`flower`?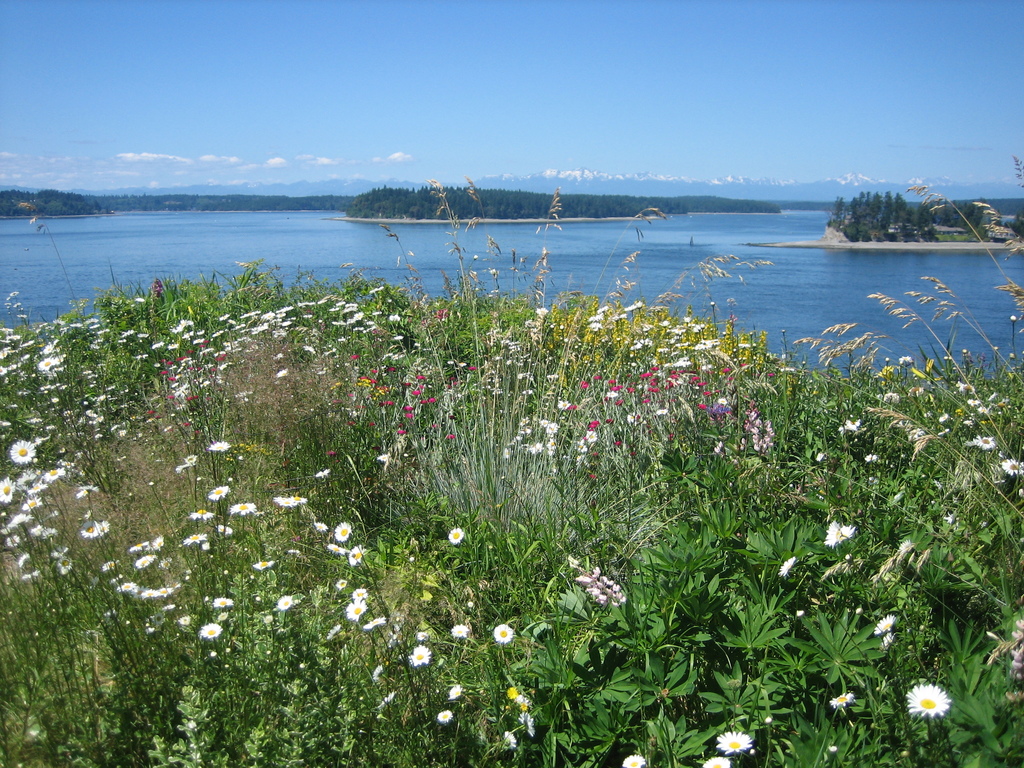
116, 580, 133, 591
